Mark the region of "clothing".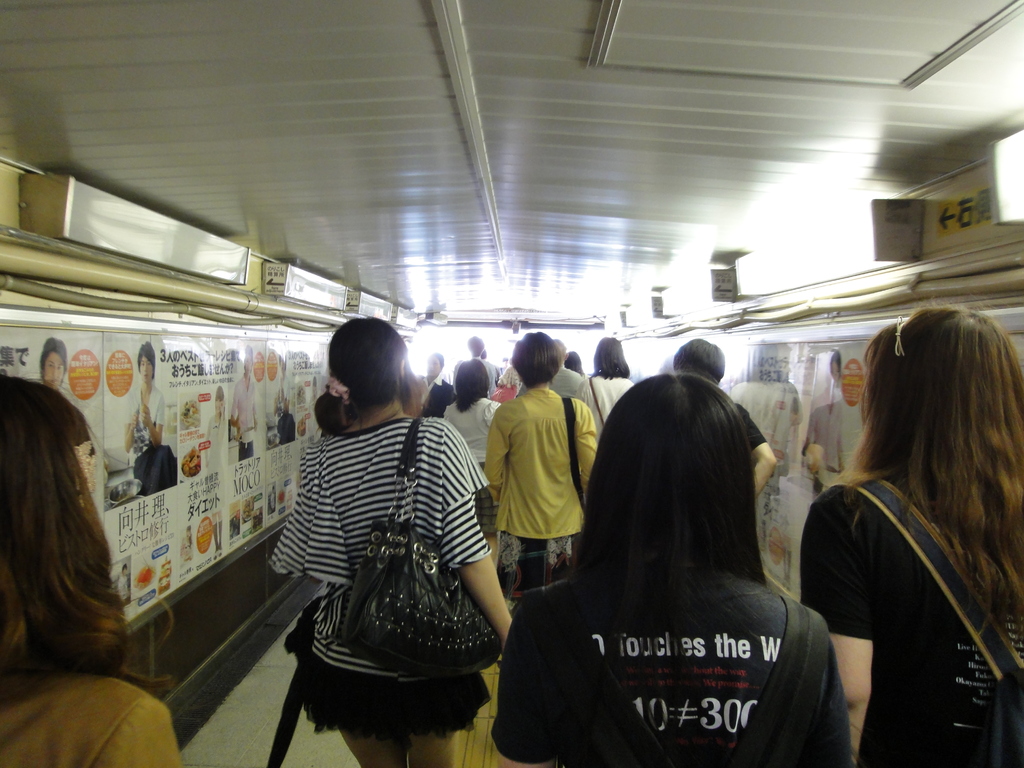
Region: bbox=(467, 392, 605, 602).
